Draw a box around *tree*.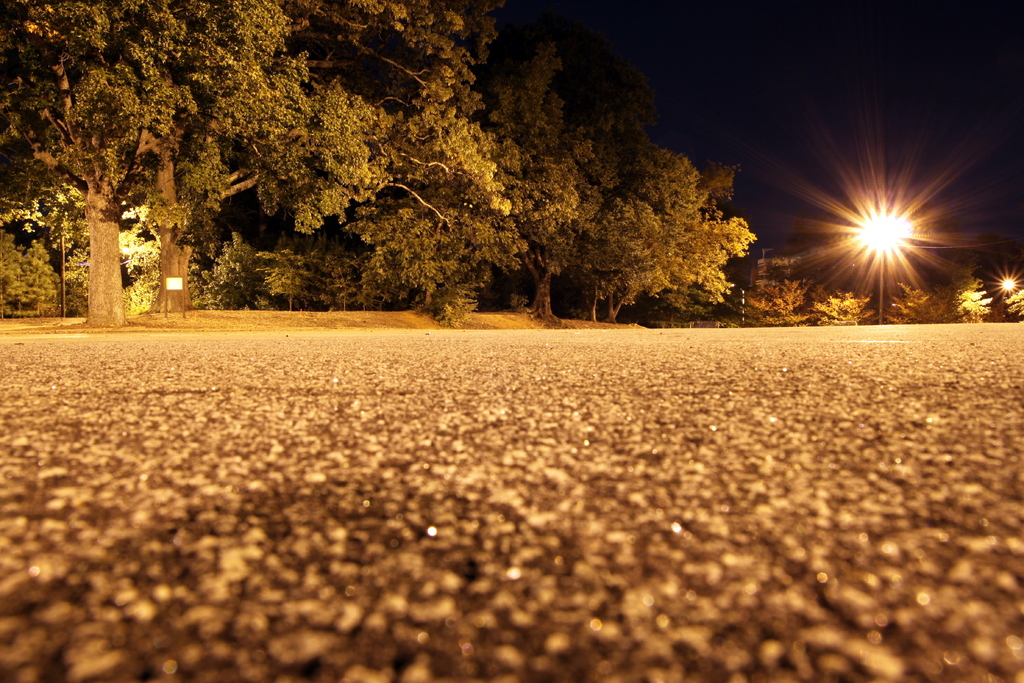
1005/287/1023/318.
